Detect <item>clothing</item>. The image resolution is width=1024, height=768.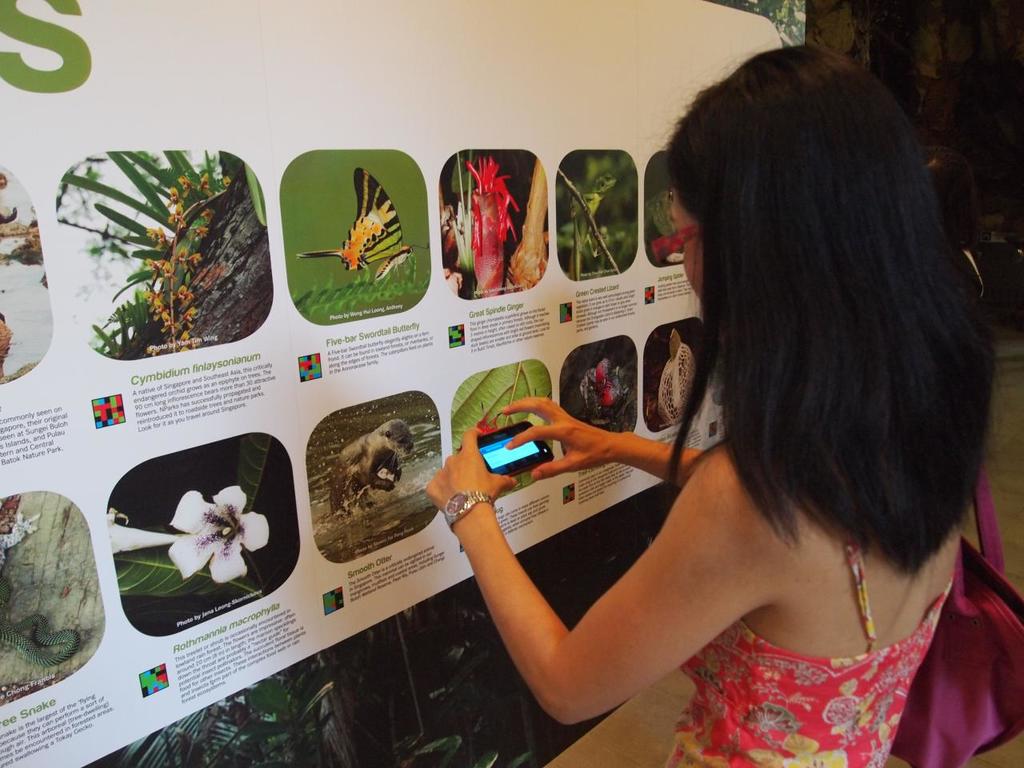
667,593,959,760.
